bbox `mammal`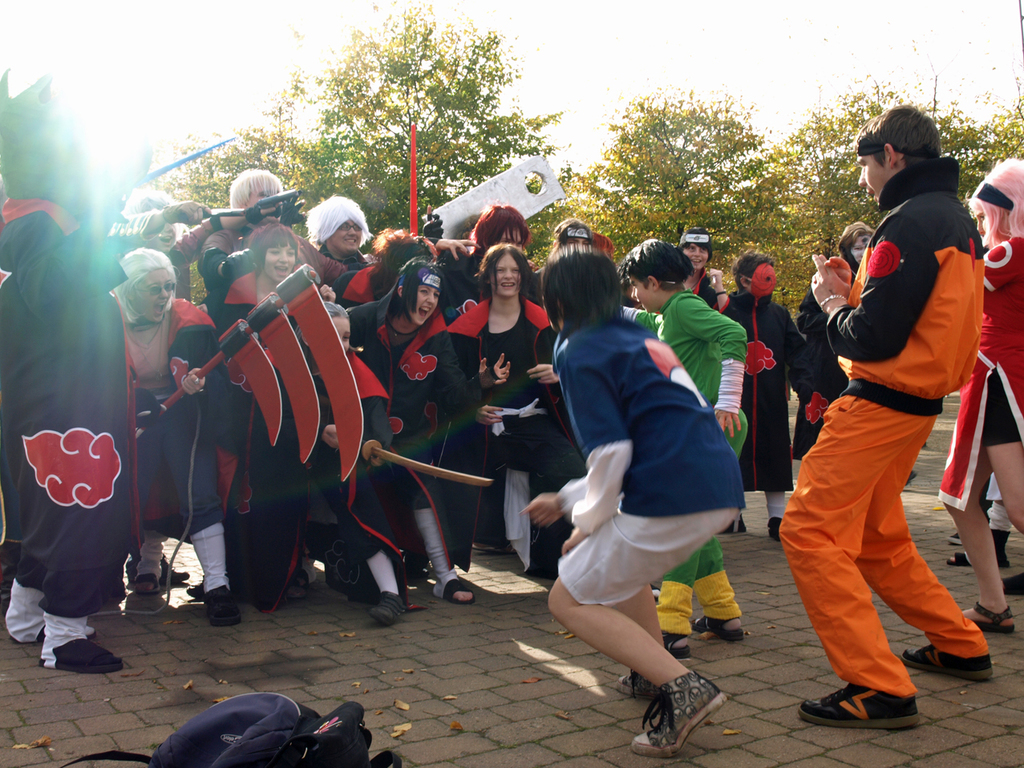
x1=933 y1=157 x2=1023 y2=628
